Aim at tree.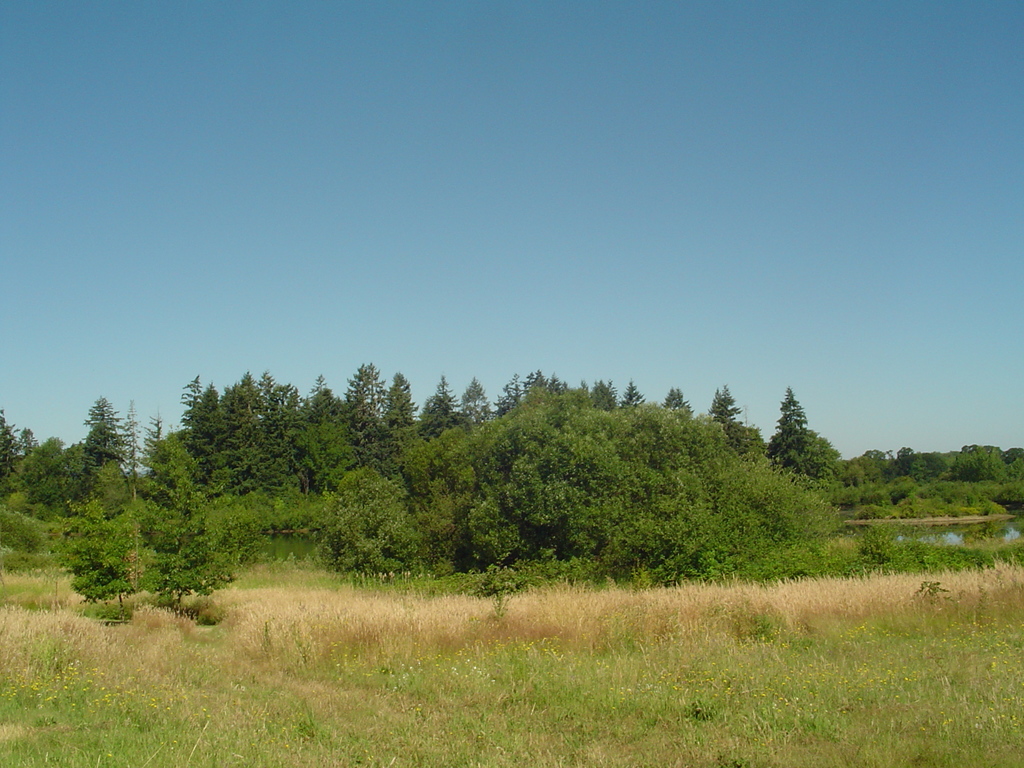
Aimed at {"left": 524, "top": 368, "right": 569, "bottom": 396}.
